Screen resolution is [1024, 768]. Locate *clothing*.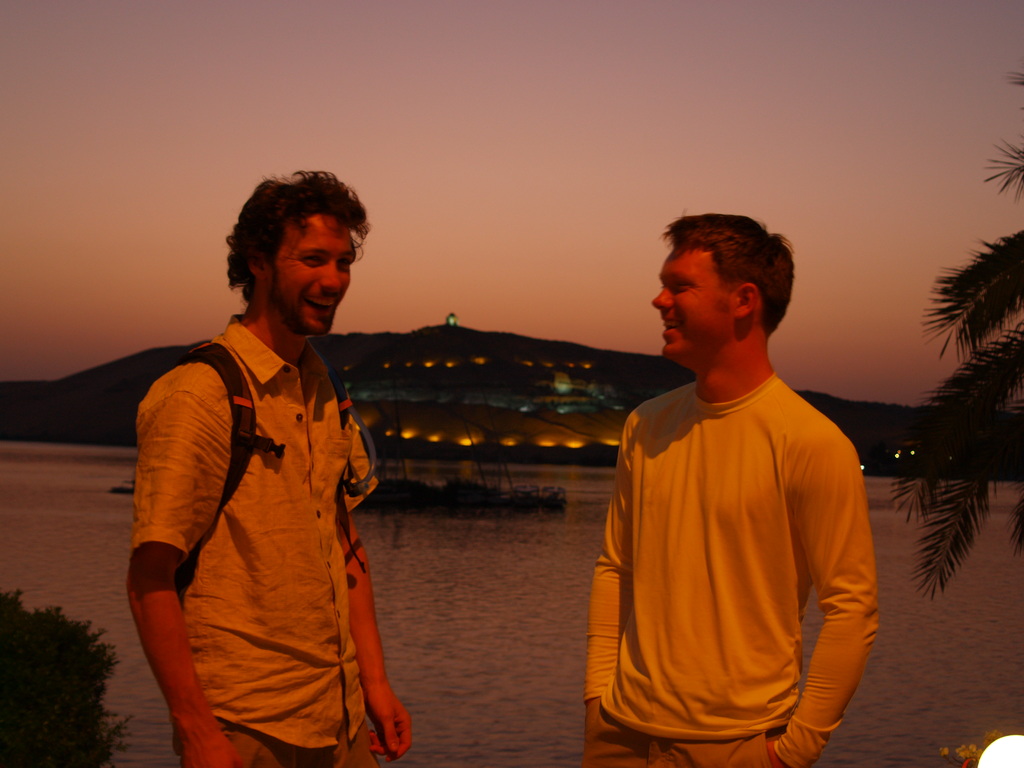
region(582, 369, 881, 767).
